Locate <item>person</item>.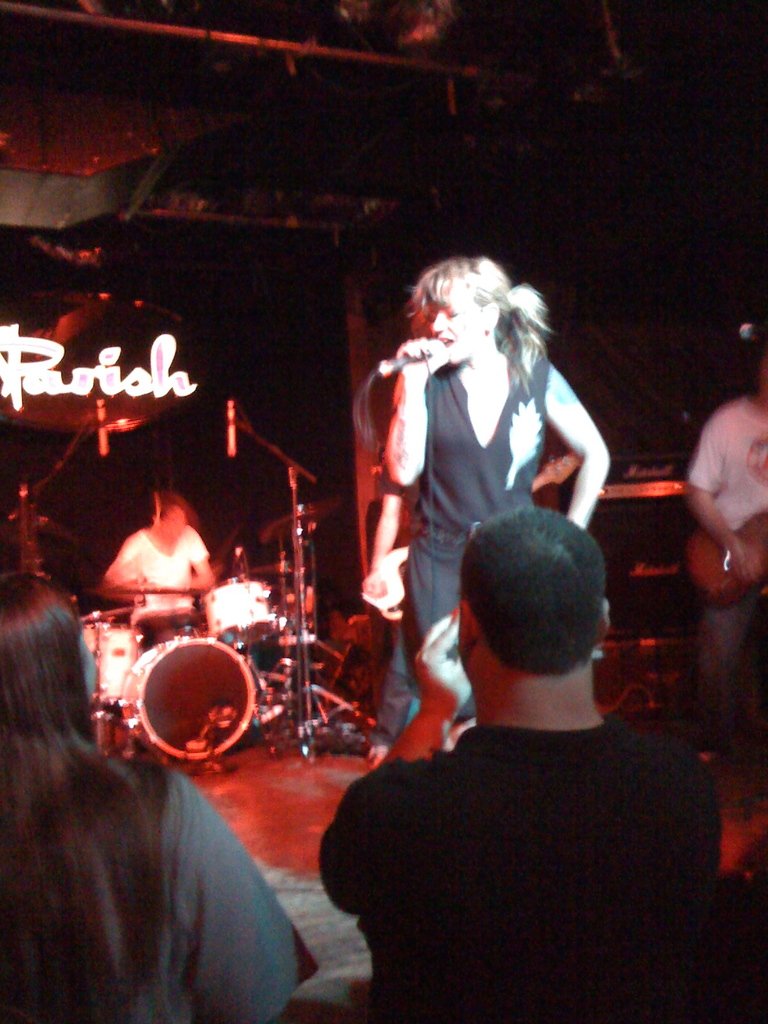
Bounding box: x1=321, y1=509, x2=725, y2=1022.
